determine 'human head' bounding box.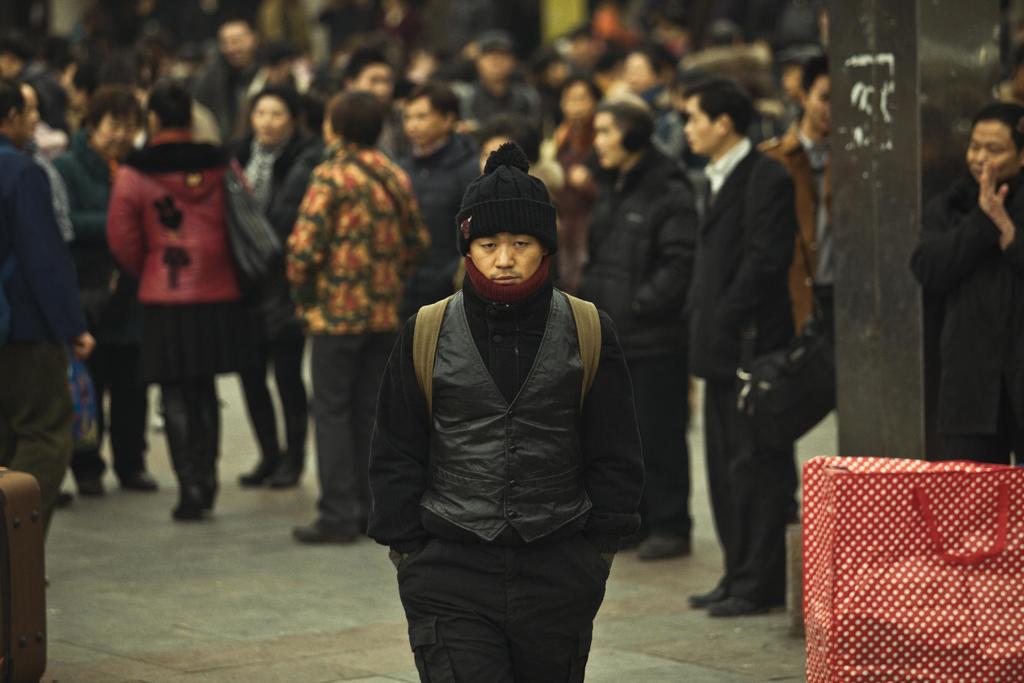
Determined: (x1=81, y1=94, x2=143, y2=157).
